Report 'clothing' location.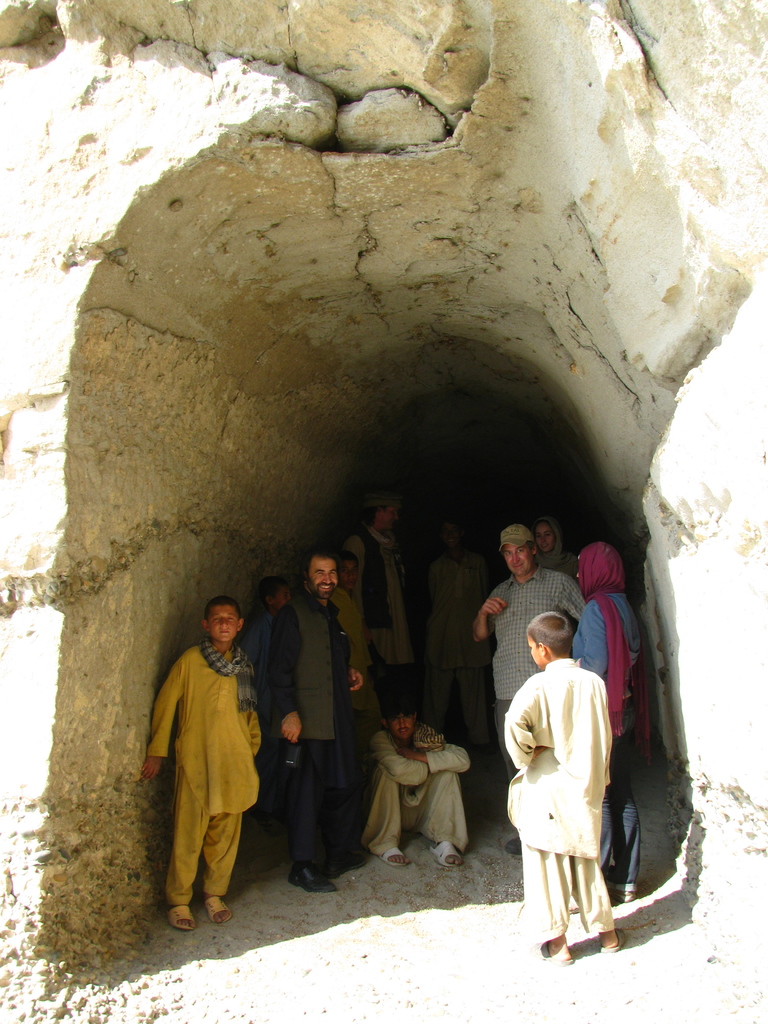
Report: detection(260, 585, 367, 876).
